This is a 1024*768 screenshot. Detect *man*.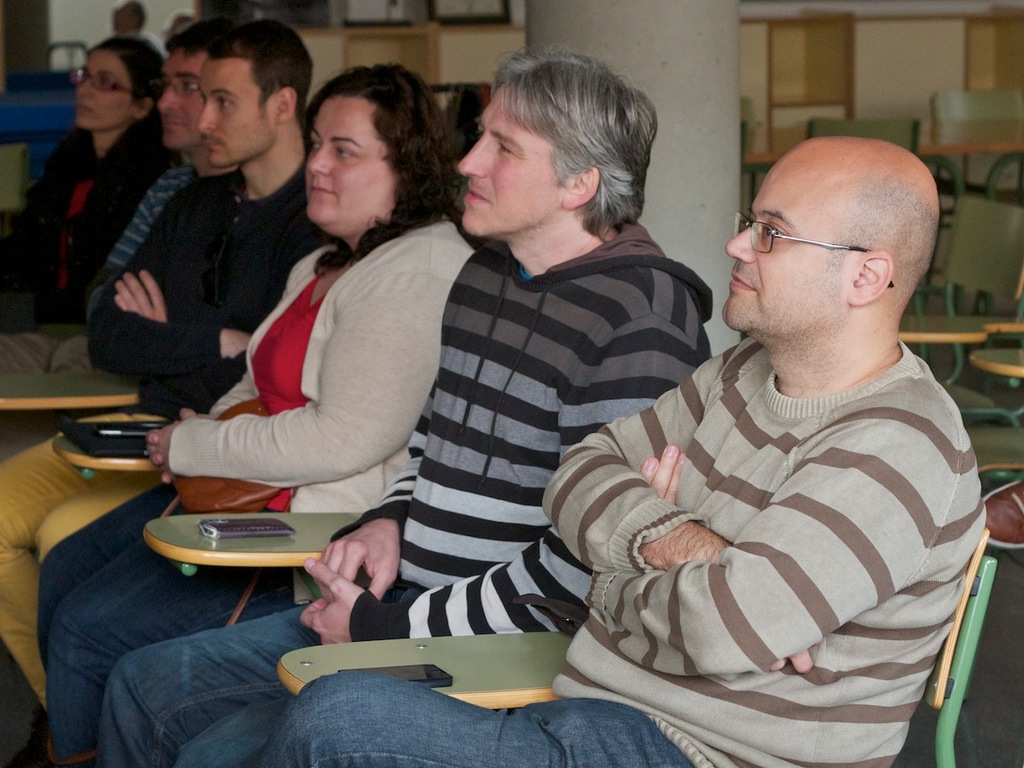
left=0, top=21, right=247, bottom=445.
